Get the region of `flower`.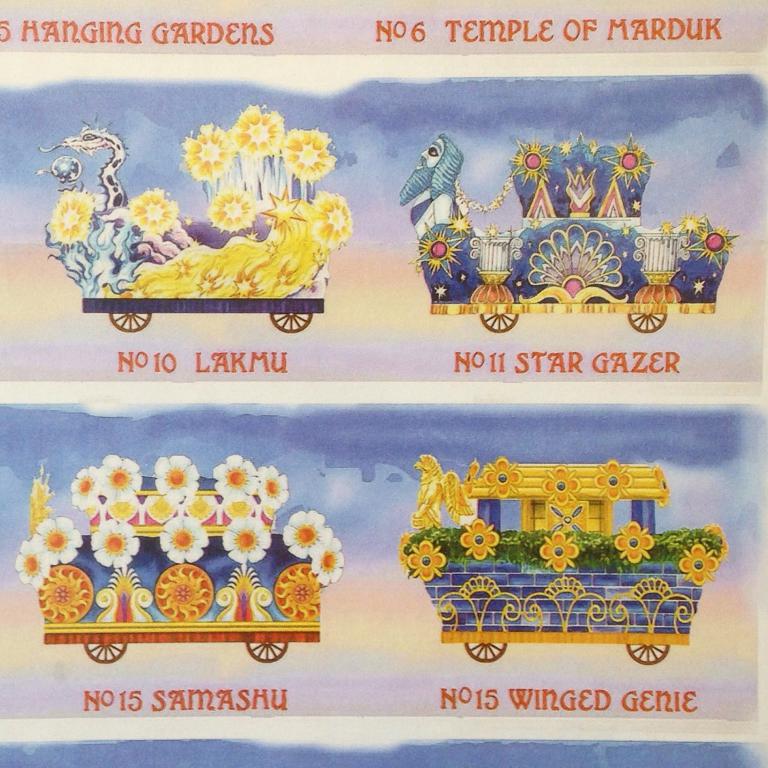
box(49, 191, 96, 248).
